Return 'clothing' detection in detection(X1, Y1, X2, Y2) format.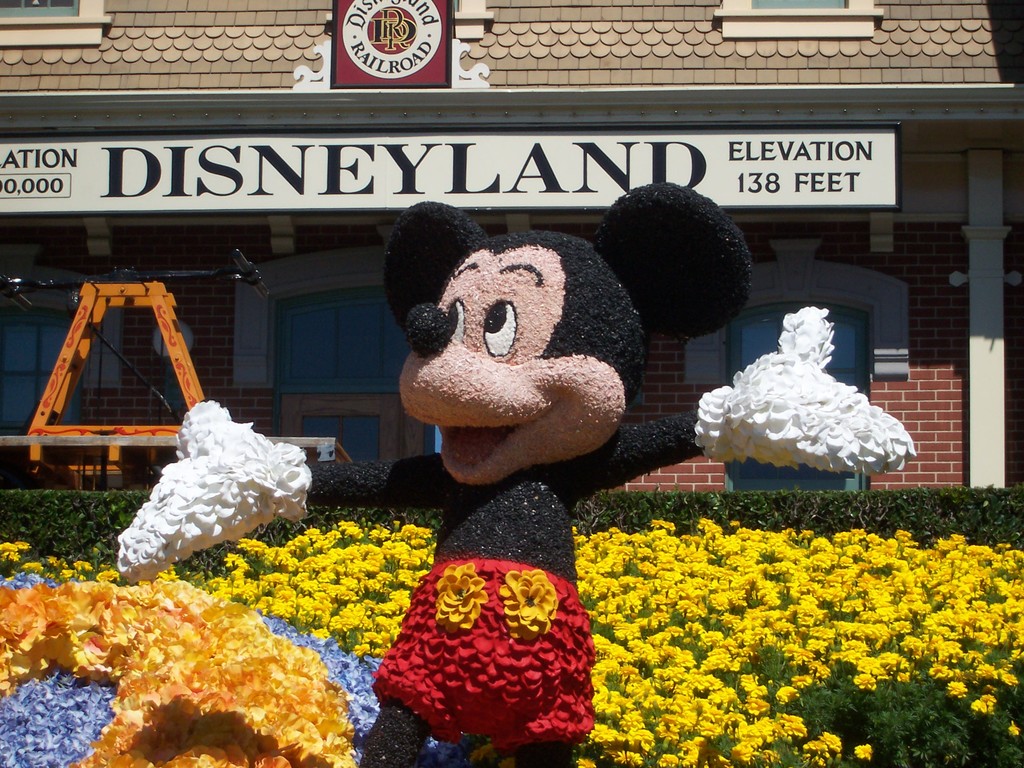
detection(374, 560, 593, 756).
